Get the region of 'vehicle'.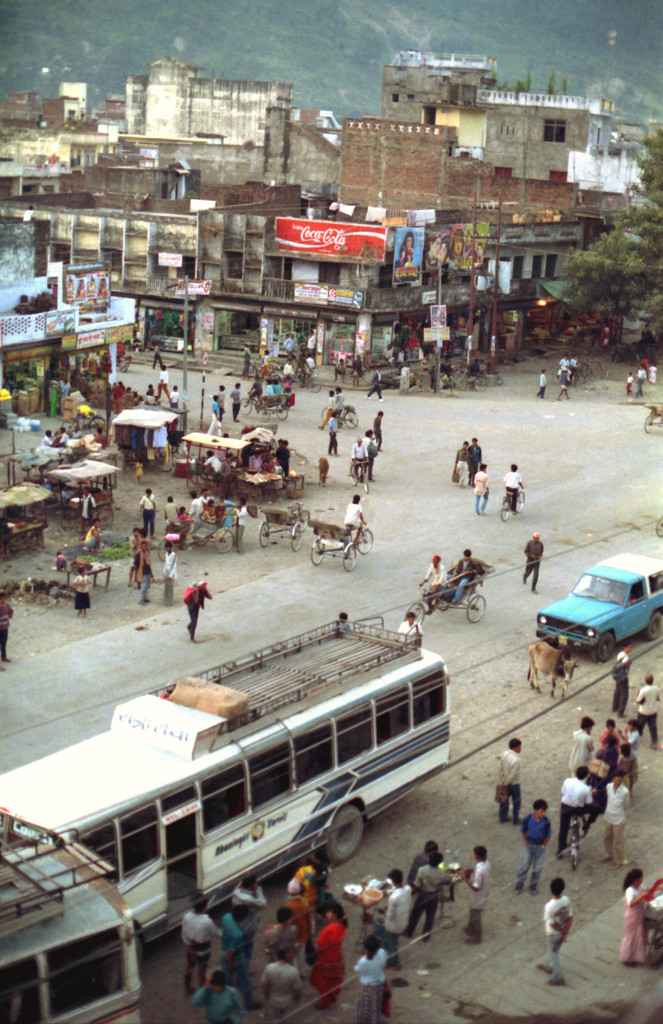
498,482,526,524.
